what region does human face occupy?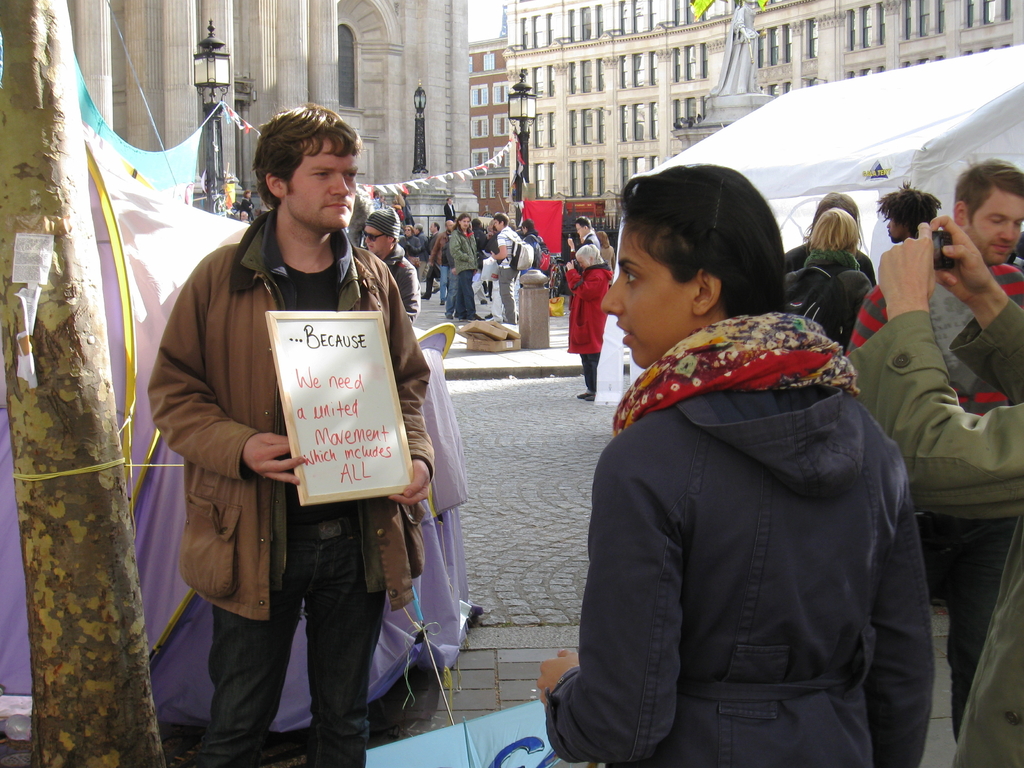
select_region(605, 221, 691, 363).
